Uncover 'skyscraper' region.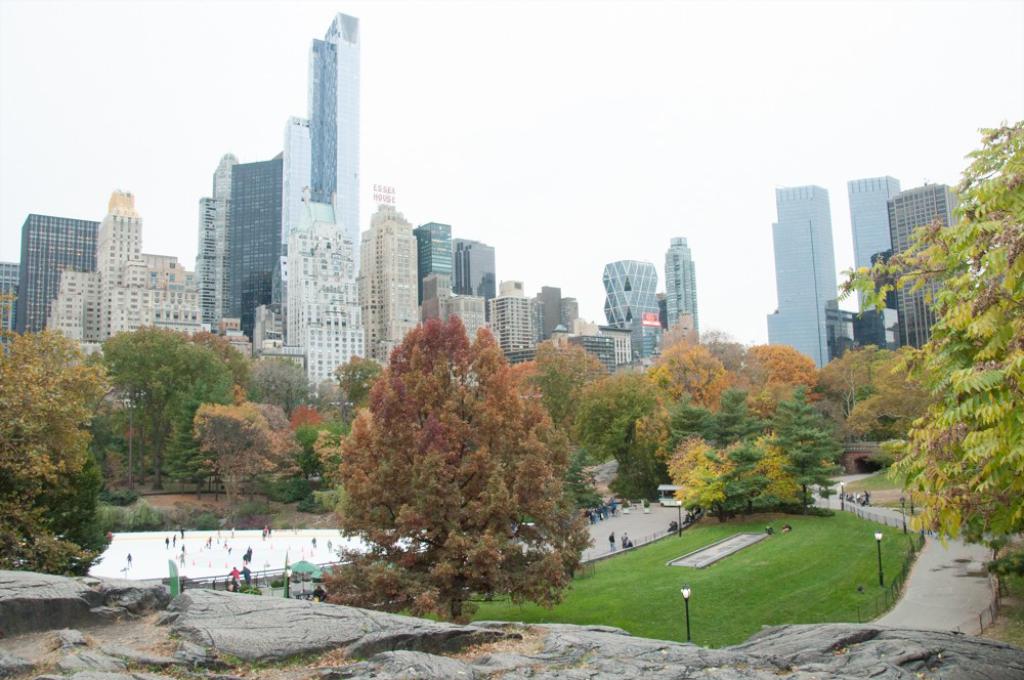
Uncovered: x1=829 y1=171 x2=913 y2=371.
